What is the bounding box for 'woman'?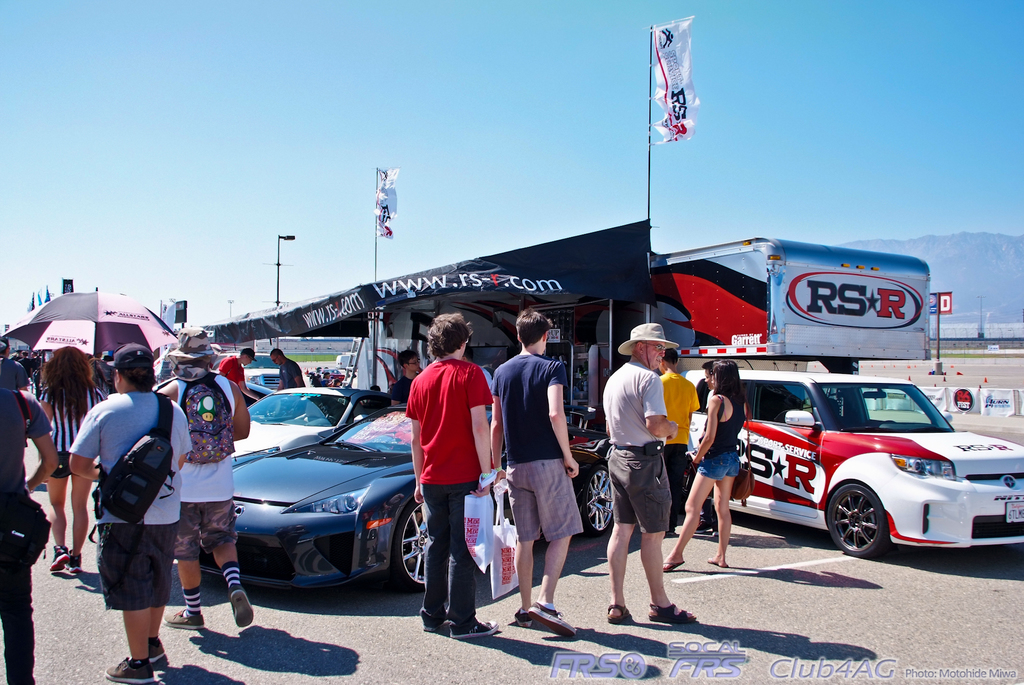
(662, 352, 727, 583).
